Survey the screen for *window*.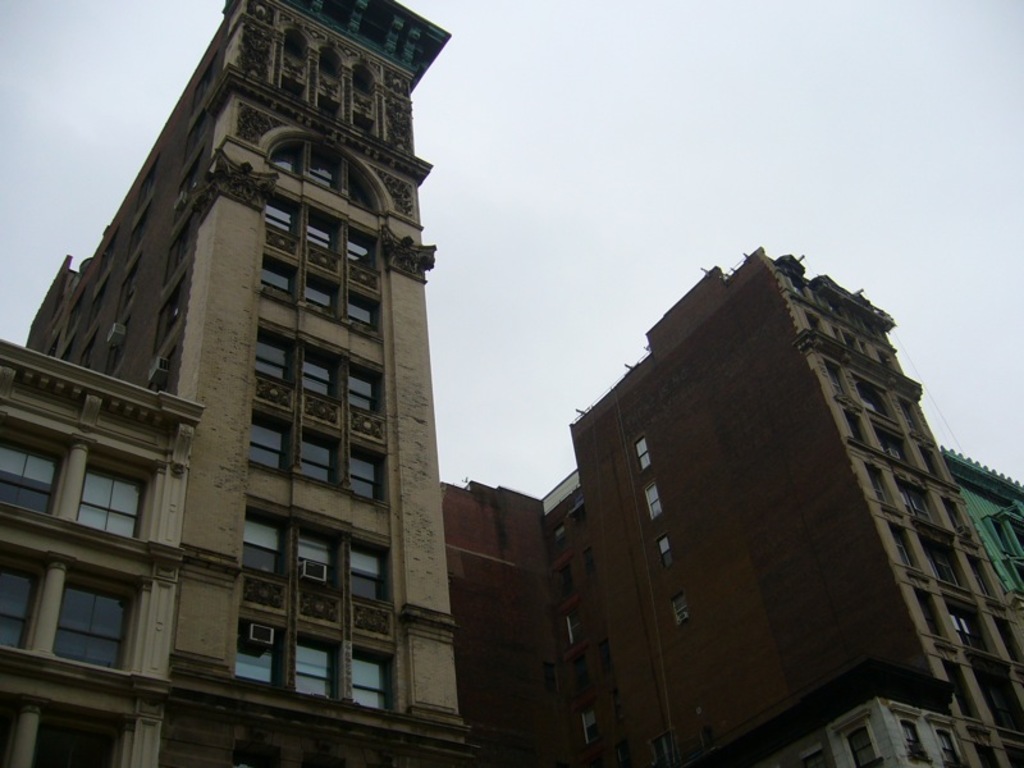
Survey found: BBox(349, 648, 397, 713).
